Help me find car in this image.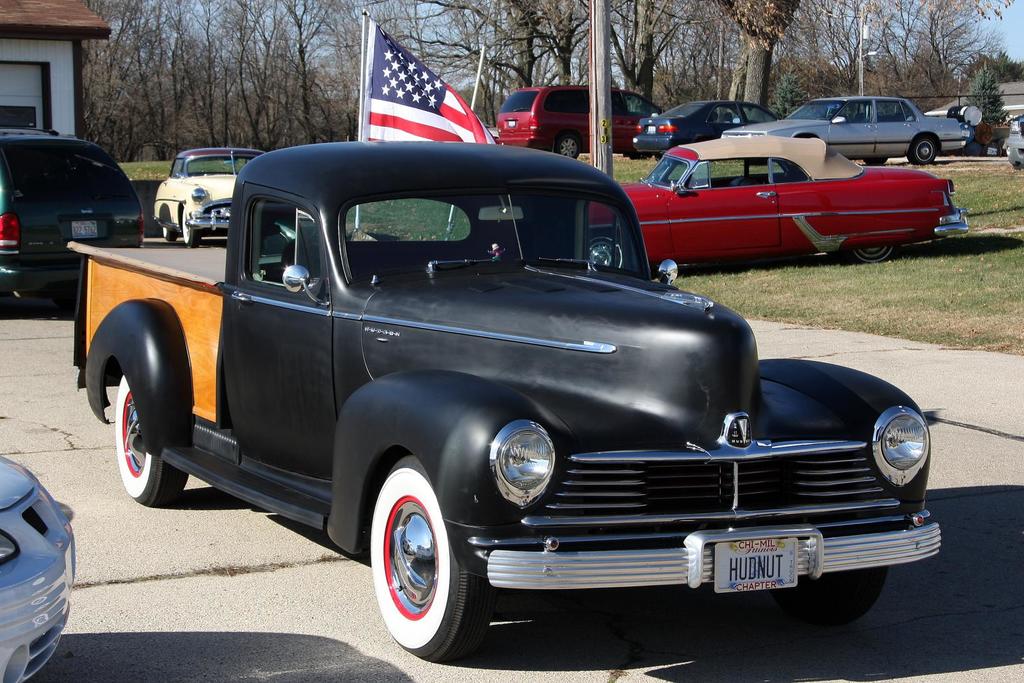
Found it: x1=724 y1=95 x2=964 y2=166.
